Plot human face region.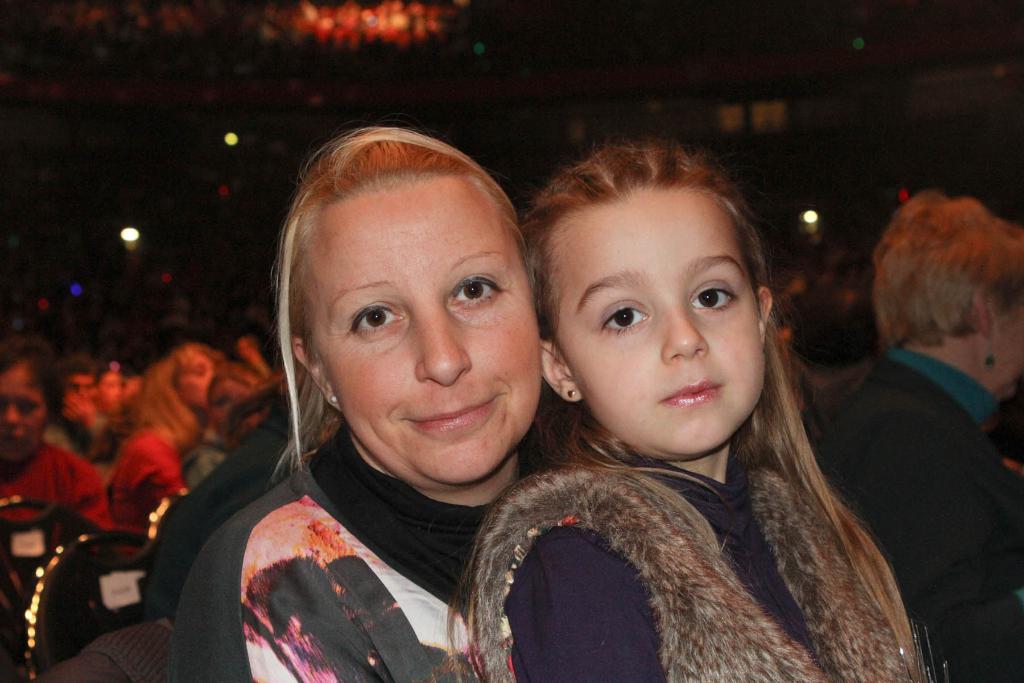
Plotted at detection(559, 184, 765, 452).
